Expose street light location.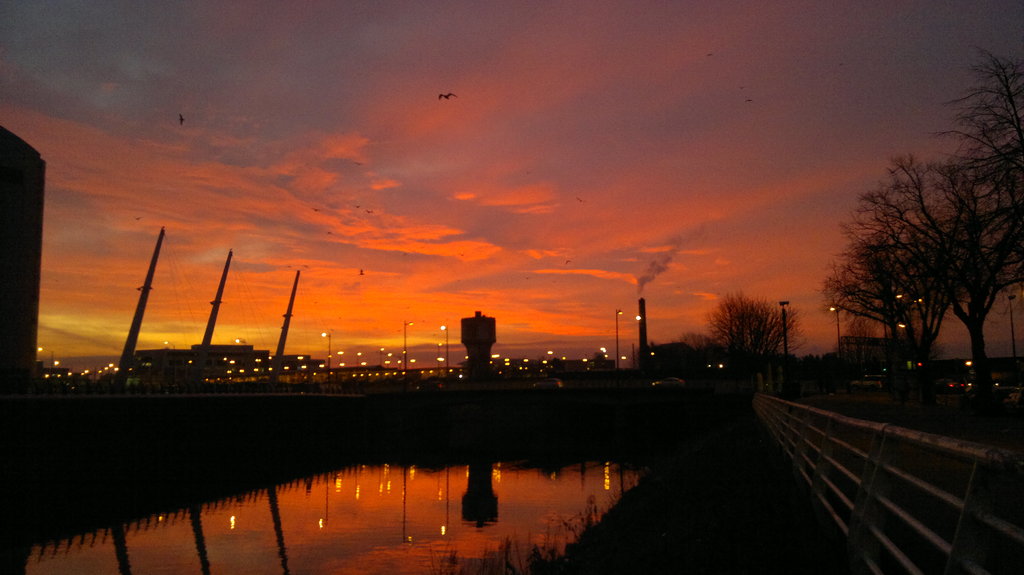
Exposed at rect(830, 304, 842, 349).
